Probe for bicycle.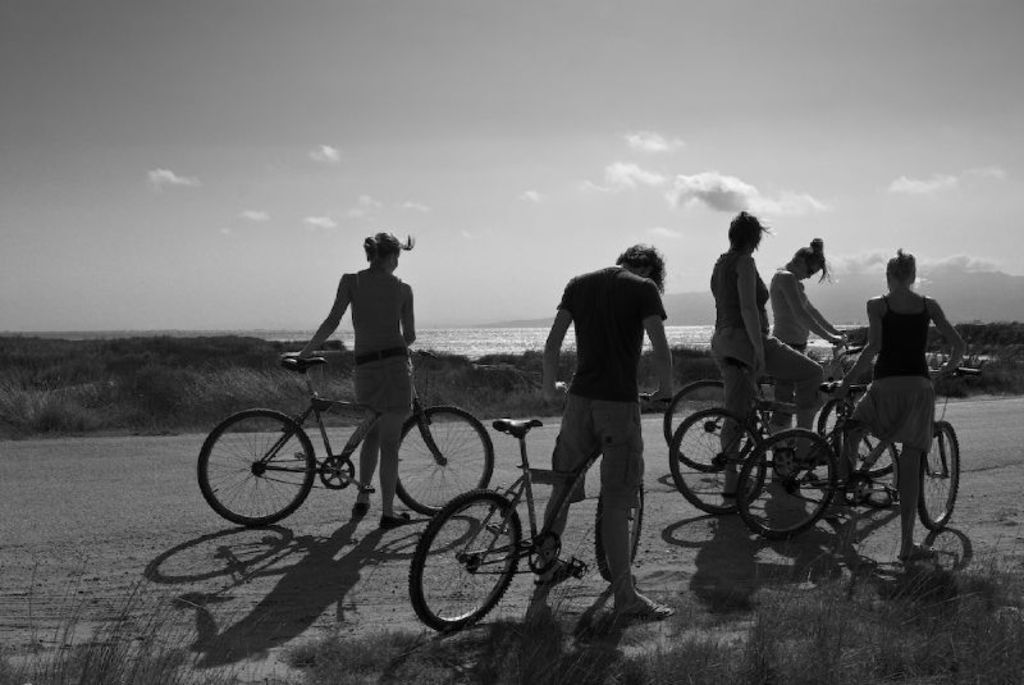
Probe result: 402, 376, 666, 638.
